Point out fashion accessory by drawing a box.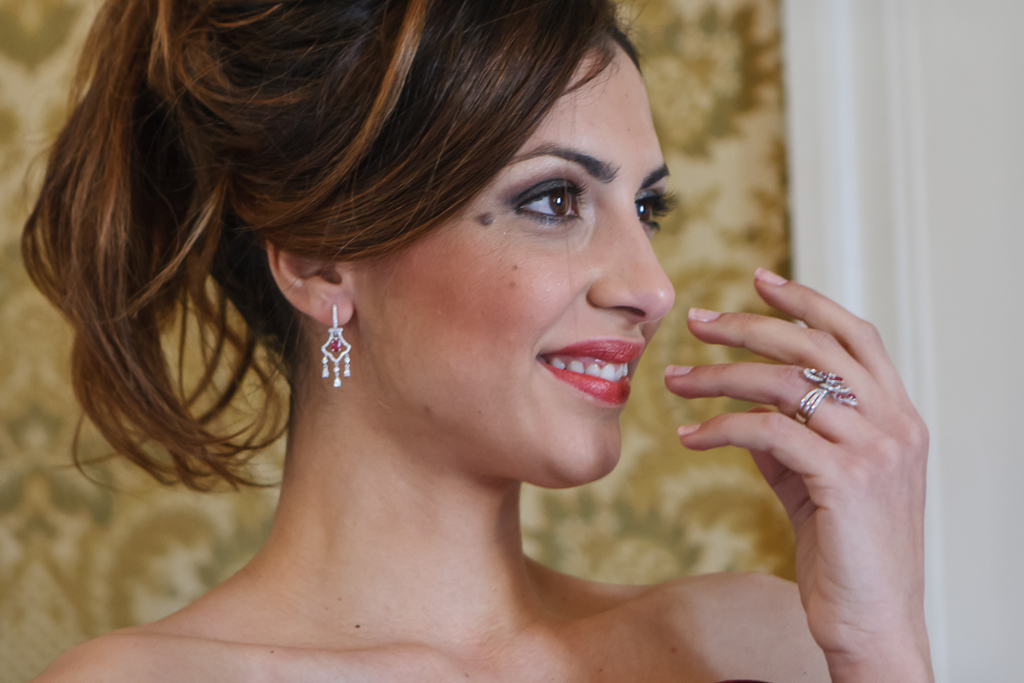
[left=322, top=303, right=352, bottom=389].
